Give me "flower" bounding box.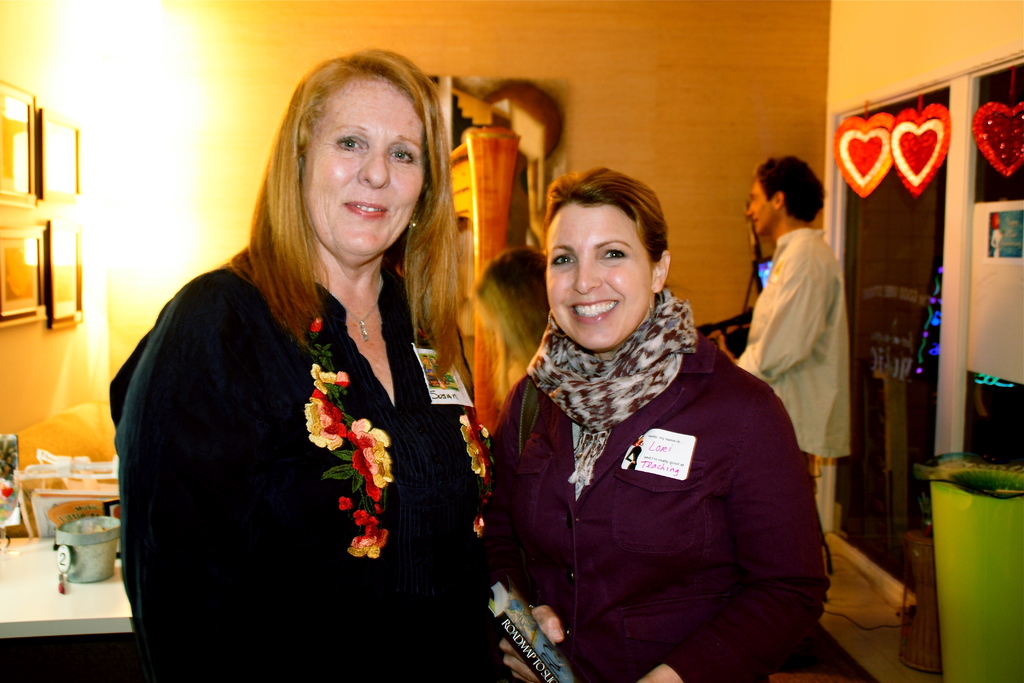
rect(467, 416, 493, 536).
